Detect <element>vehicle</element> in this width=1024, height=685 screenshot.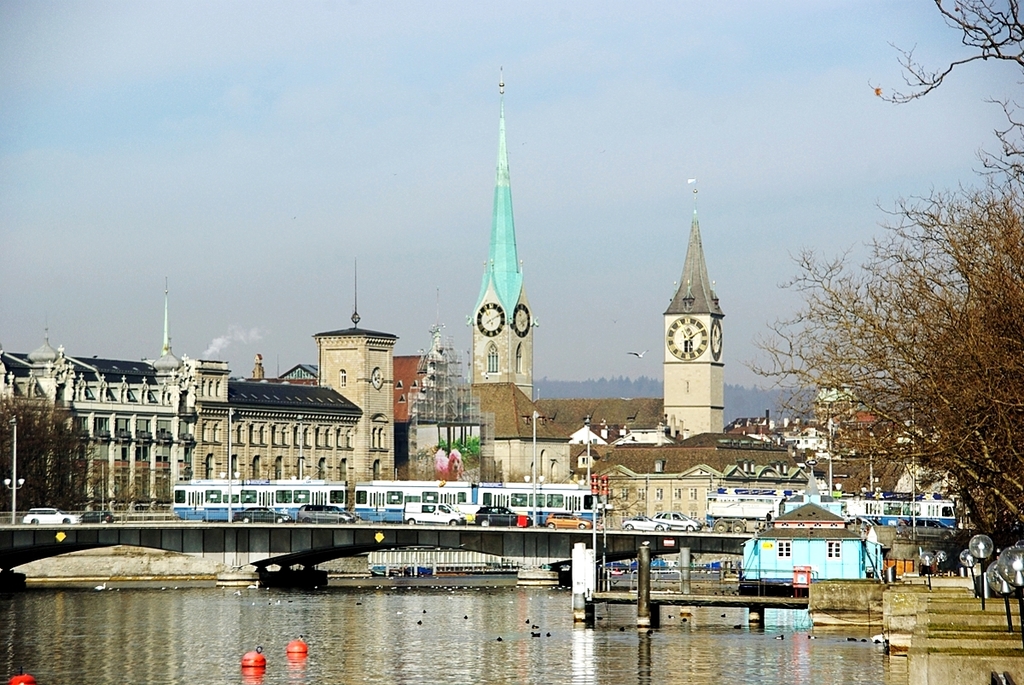
Detection: [474,507,527,528].
